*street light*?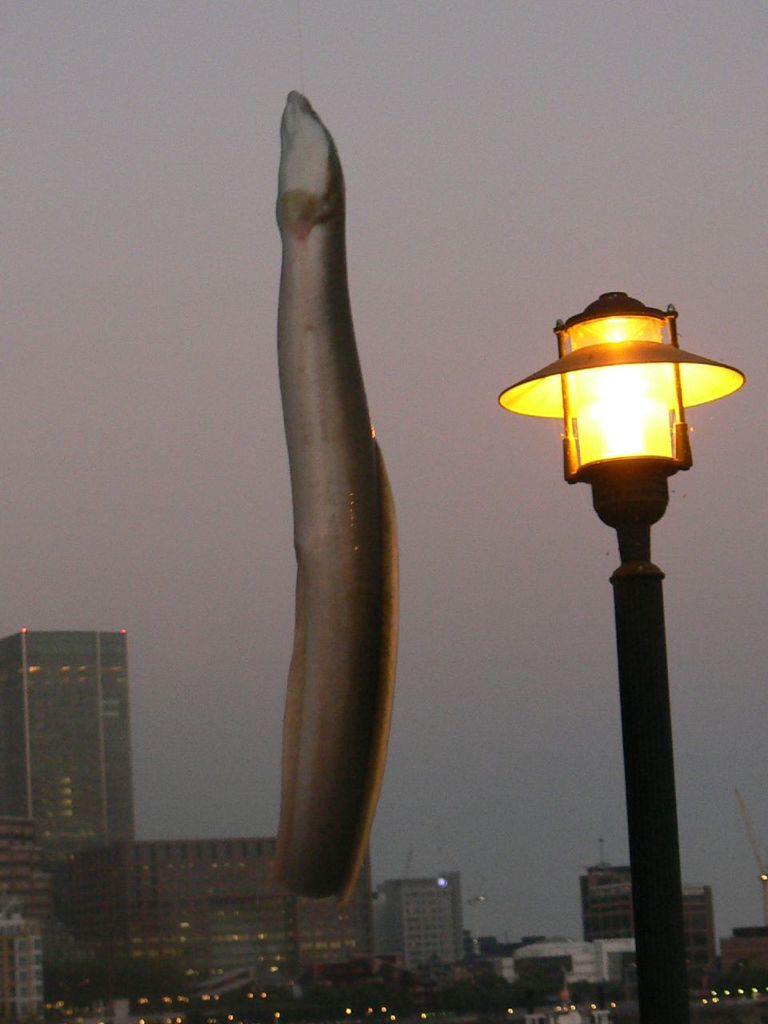
Rect(503, 254, 709, 994)
